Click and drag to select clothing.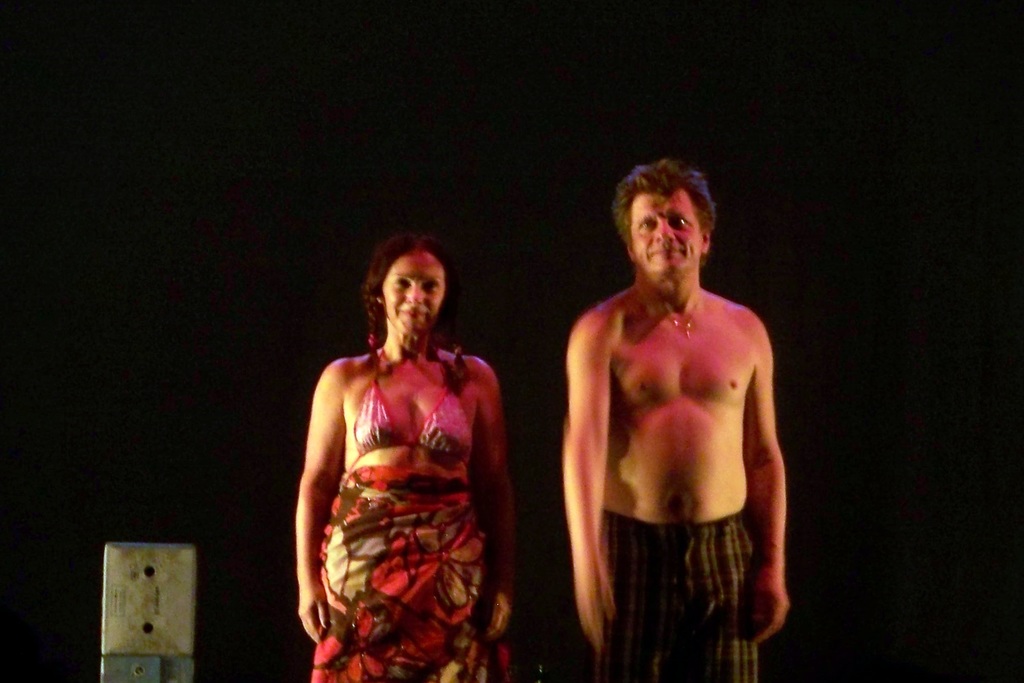
Selection: (left=302, top=333, right=501, bottom=650).
